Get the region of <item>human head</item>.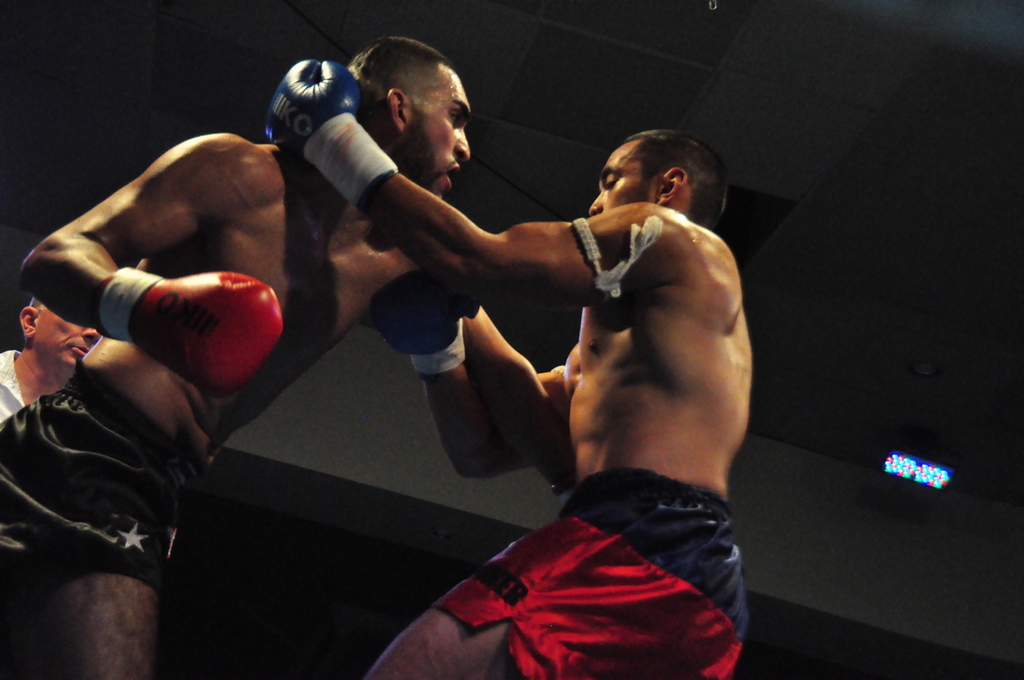
box(583, 124, 734, 232).
